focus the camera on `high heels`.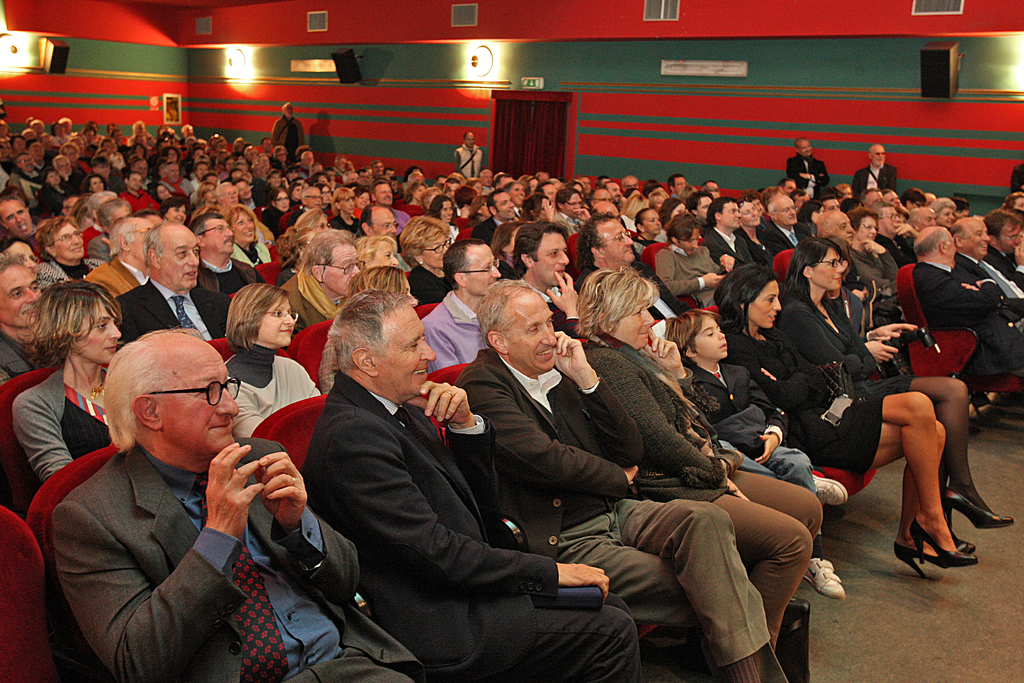
Focus region: BBox(947, 488, 1012, 525).
